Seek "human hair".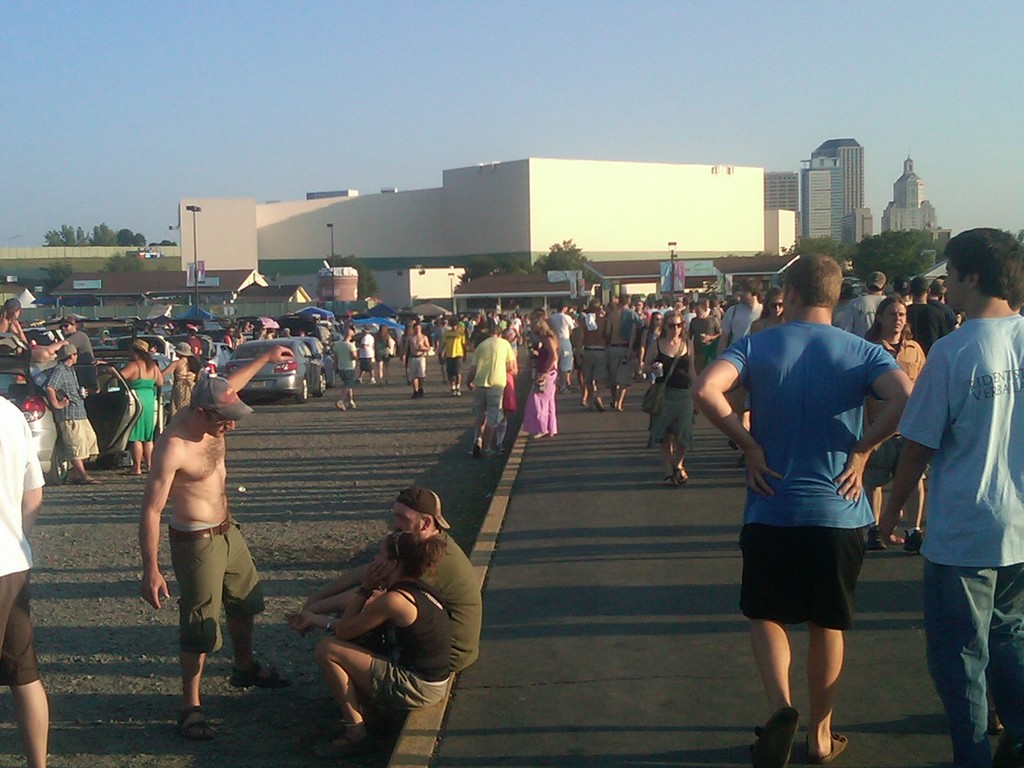
(left=760, top=285, right=784, bottom=316).
